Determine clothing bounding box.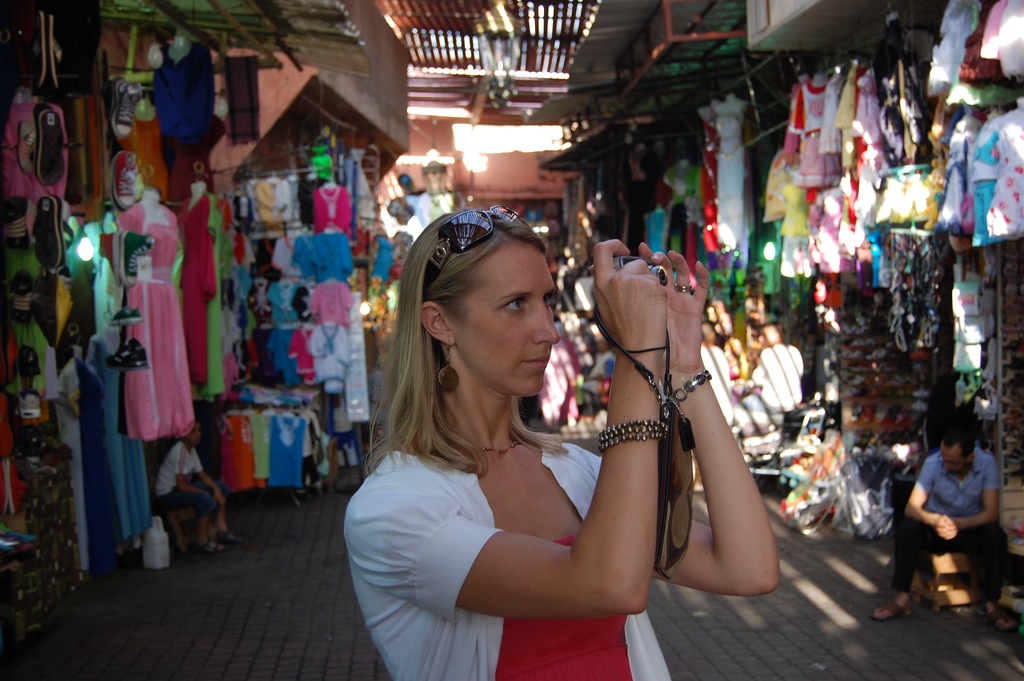
Determined: <box>311,185,352,230</box>.
